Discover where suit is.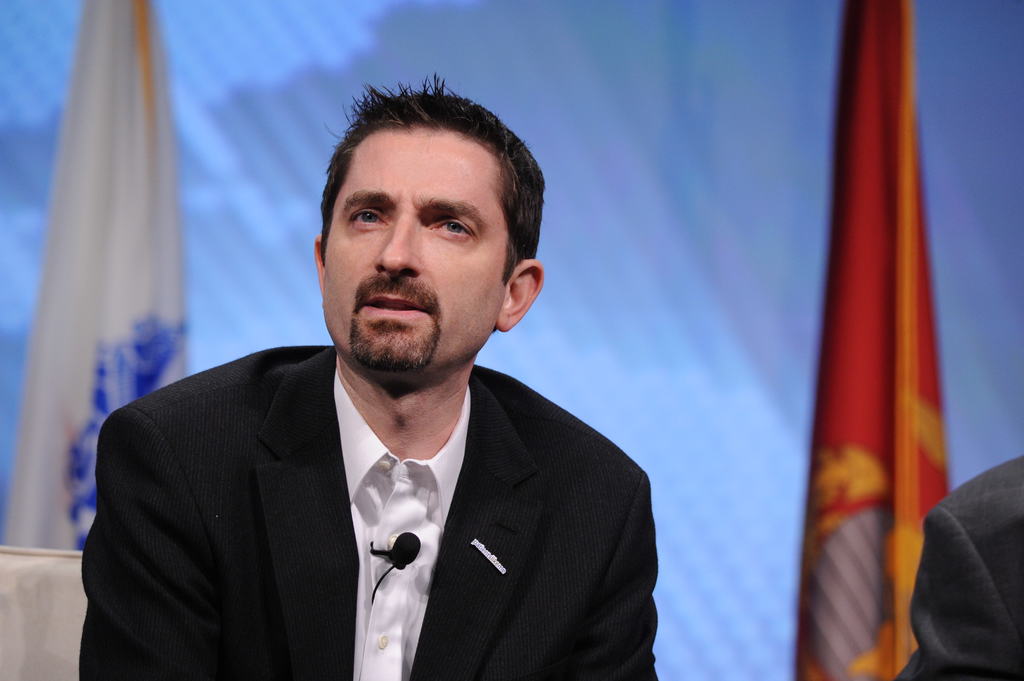
Discovered at 67/298/666/664.
